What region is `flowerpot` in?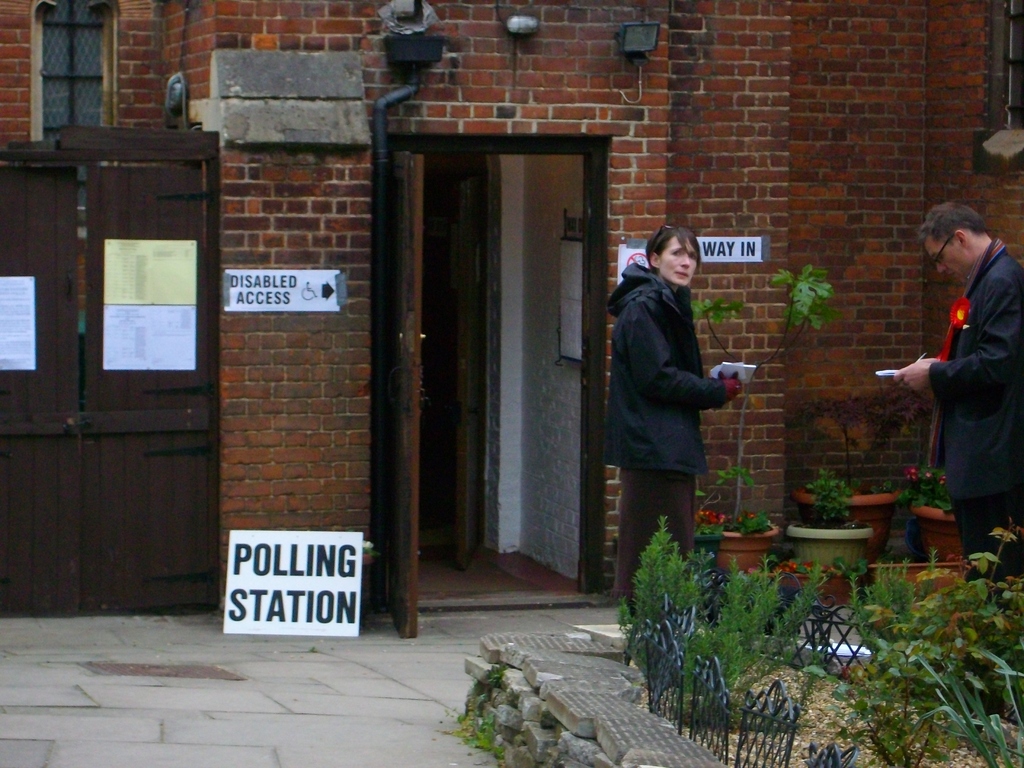
796, 479, 905, 557.
